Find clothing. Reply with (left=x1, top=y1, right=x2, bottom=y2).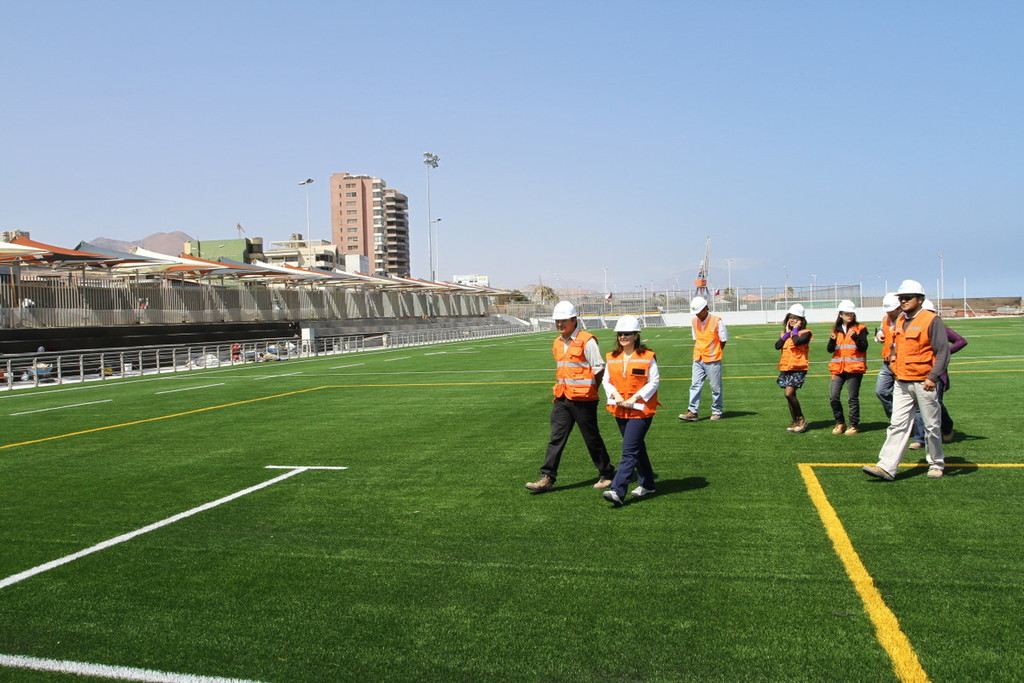
(left=868, top=358, right=937, bottom=447).
